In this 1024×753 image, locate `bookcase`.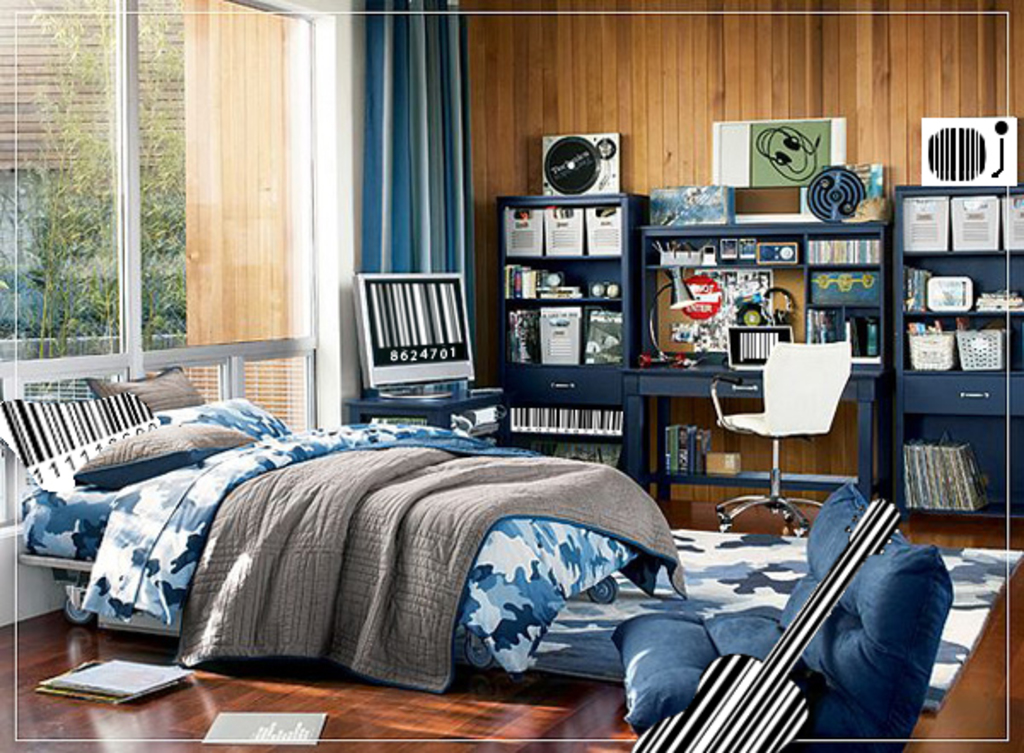
Bounding box: BBox(893, 183, 1022, 524).
